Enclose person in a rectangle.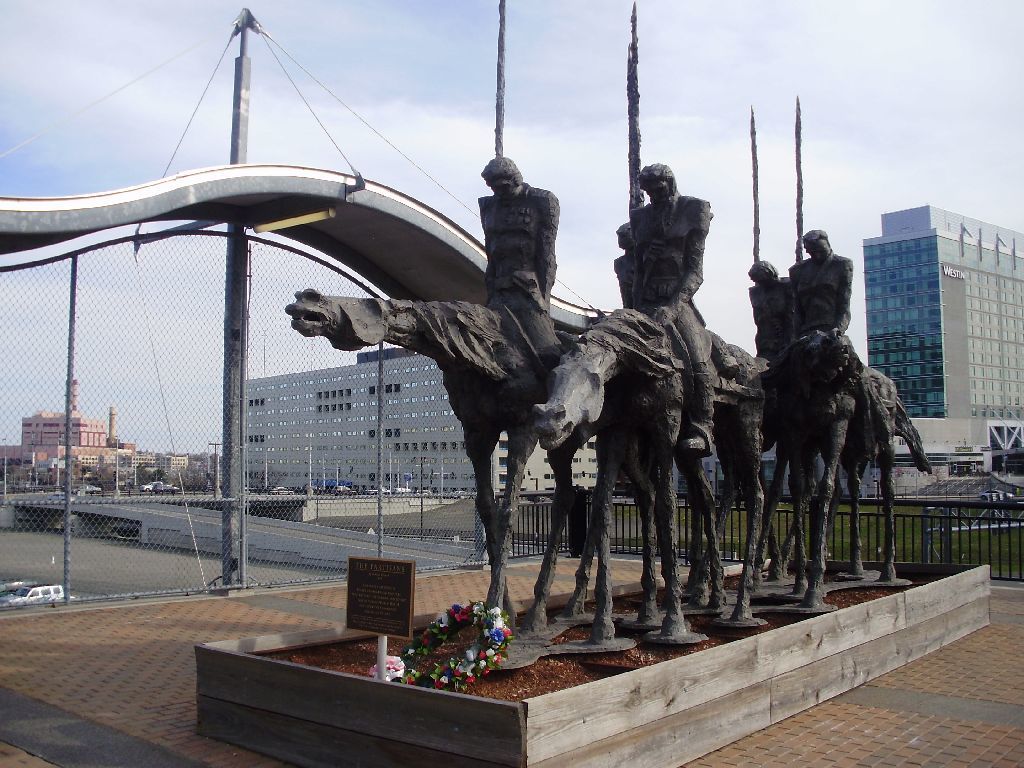
[620, 163, 723, 453].
